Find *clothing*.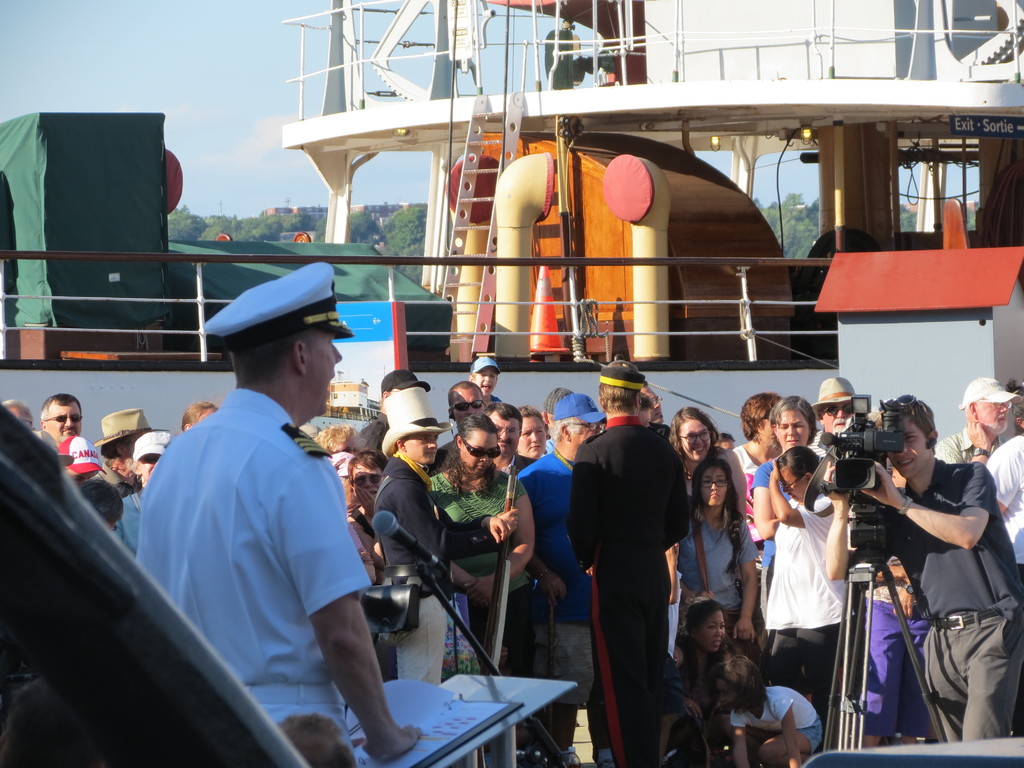
678/516/762/602.
